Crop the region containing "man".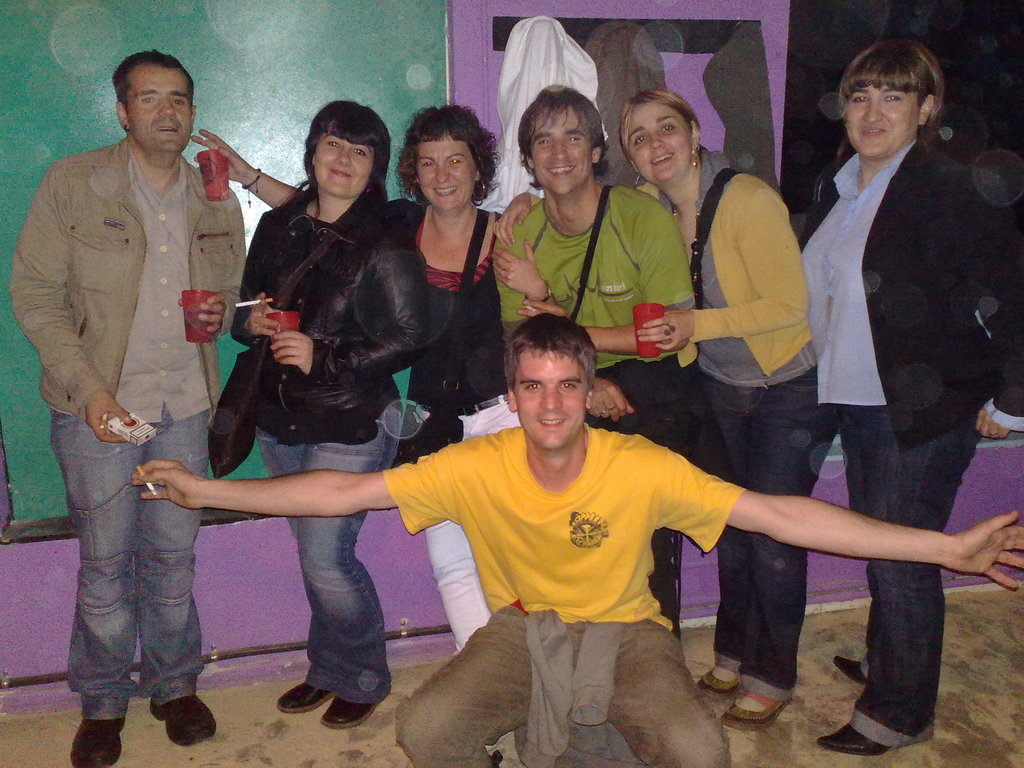
Crop region: bbox(492, 81, 698, 638).
